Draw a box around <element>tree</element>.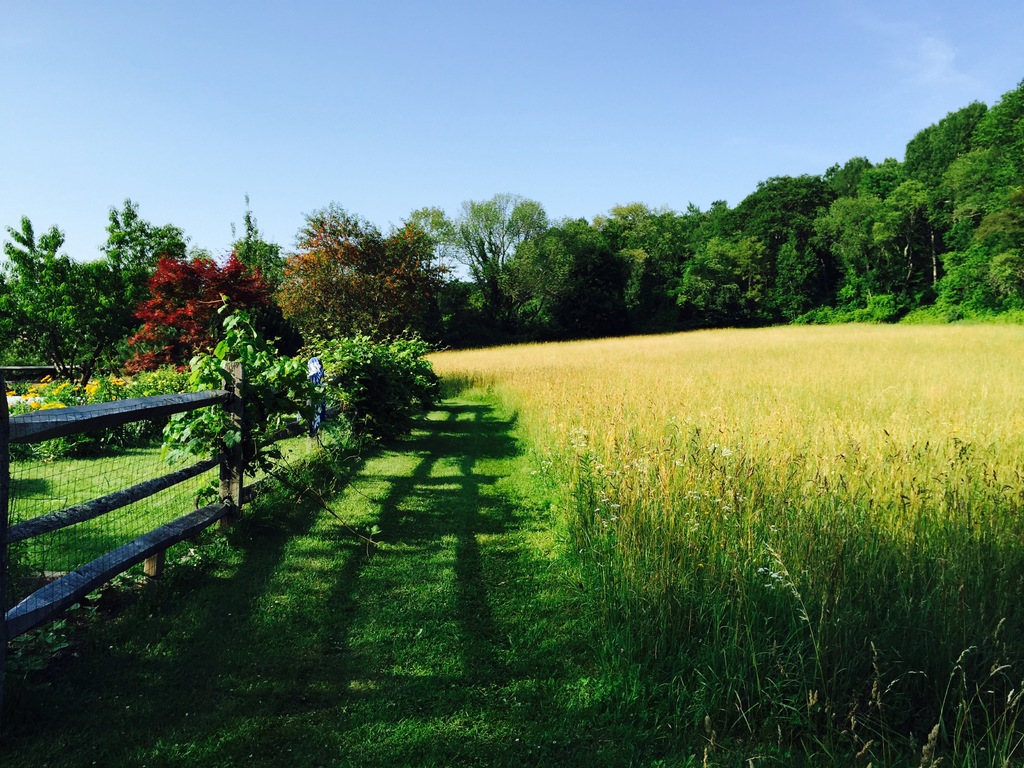
rect(887, 80, 1017, 298).
